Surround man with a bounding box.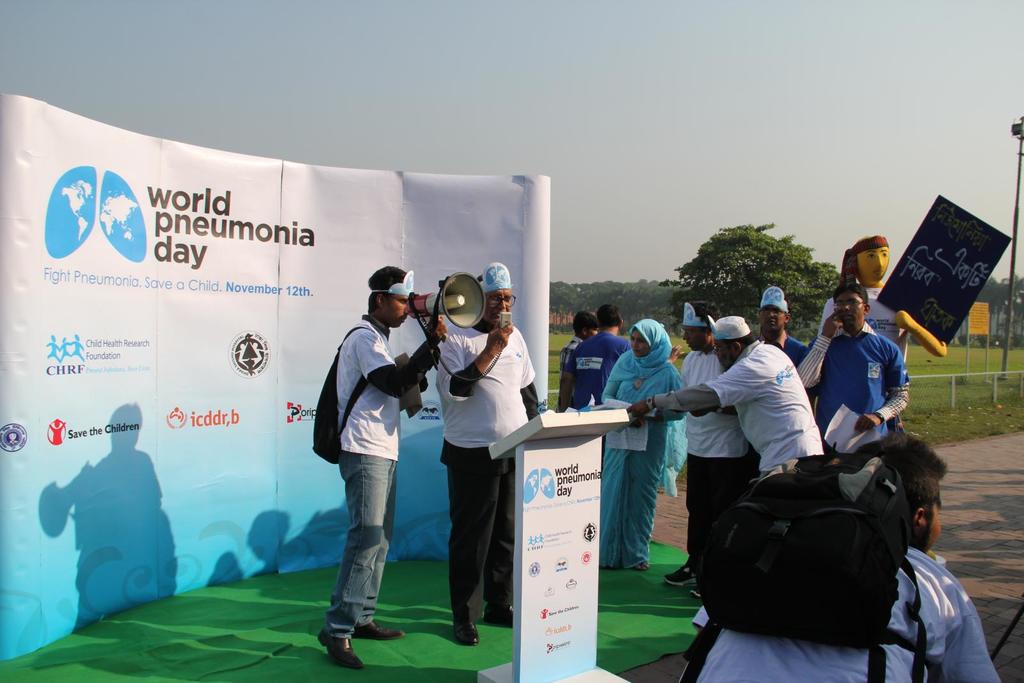
[left=751, top=286, right=810, bottom=366].
